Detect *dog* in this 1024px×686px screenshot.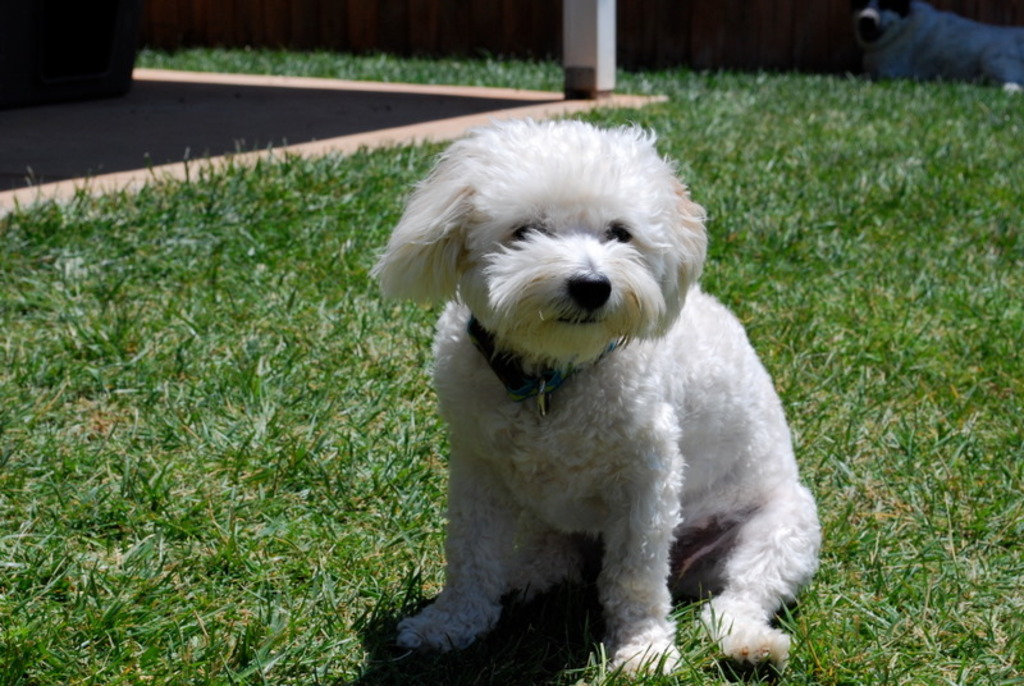
Detection: (367,115,828,677).
